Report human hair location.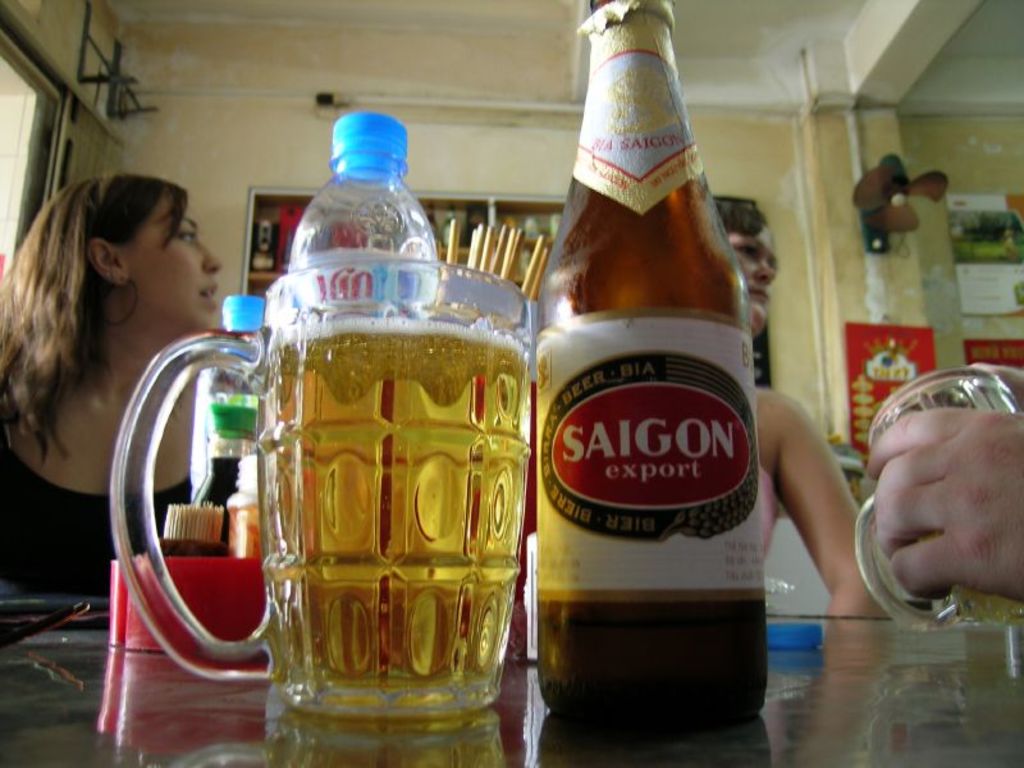
Report: left=716, top=200, right=771, bottom=237.
